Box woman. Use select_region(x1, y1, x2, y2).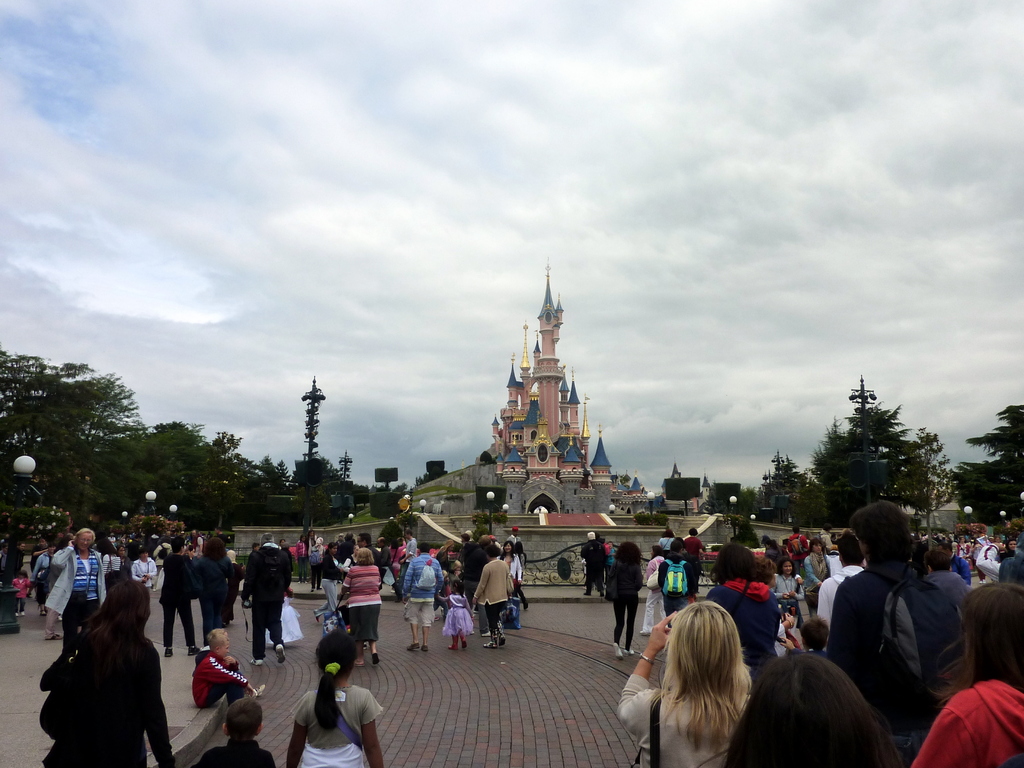
select_region(45, 529, 106, 659).
